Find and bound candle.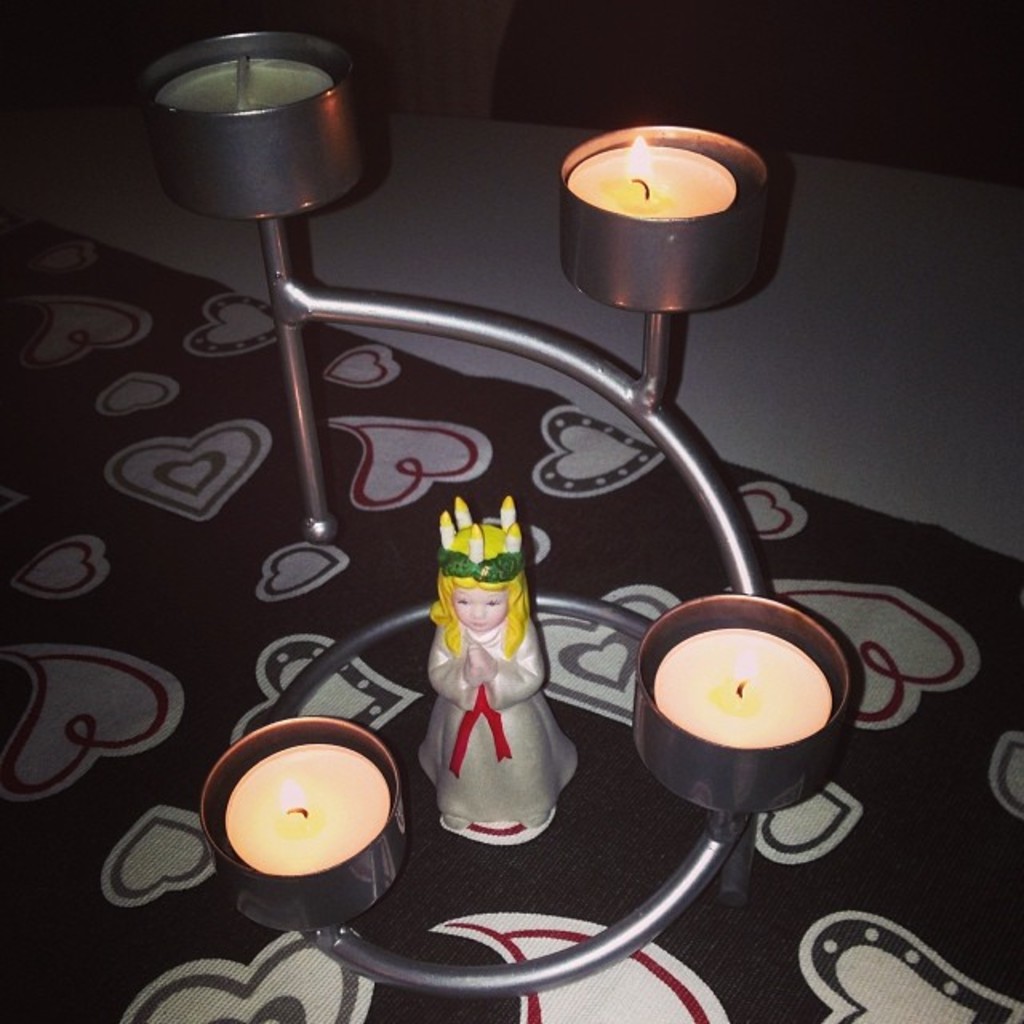
Bound: <region>155, 51, 331, 114</region>.
